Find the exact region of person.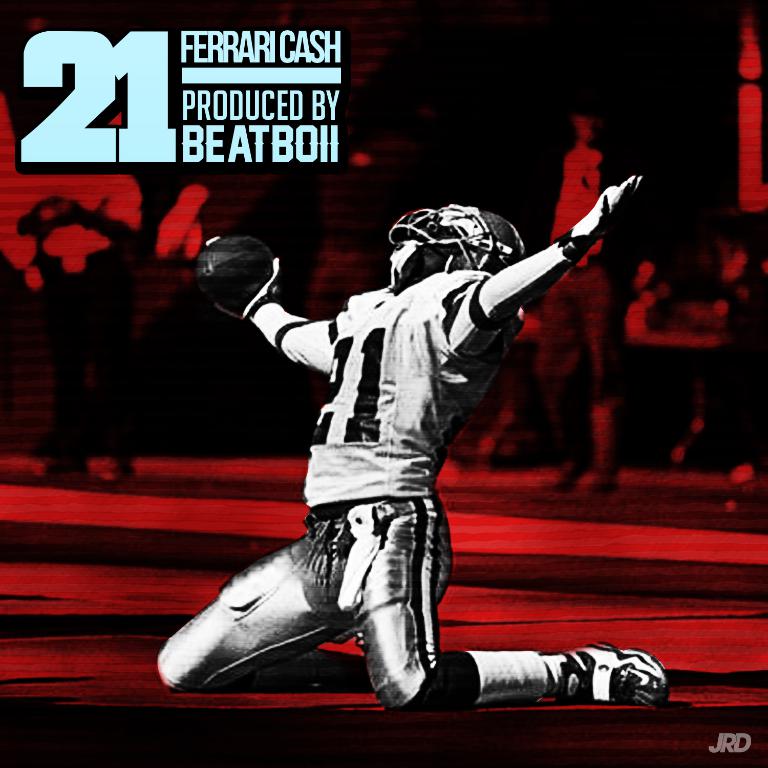
Exact region: {"x1": 153, "y1": 169, "x2": 675, "y2": 715}.
